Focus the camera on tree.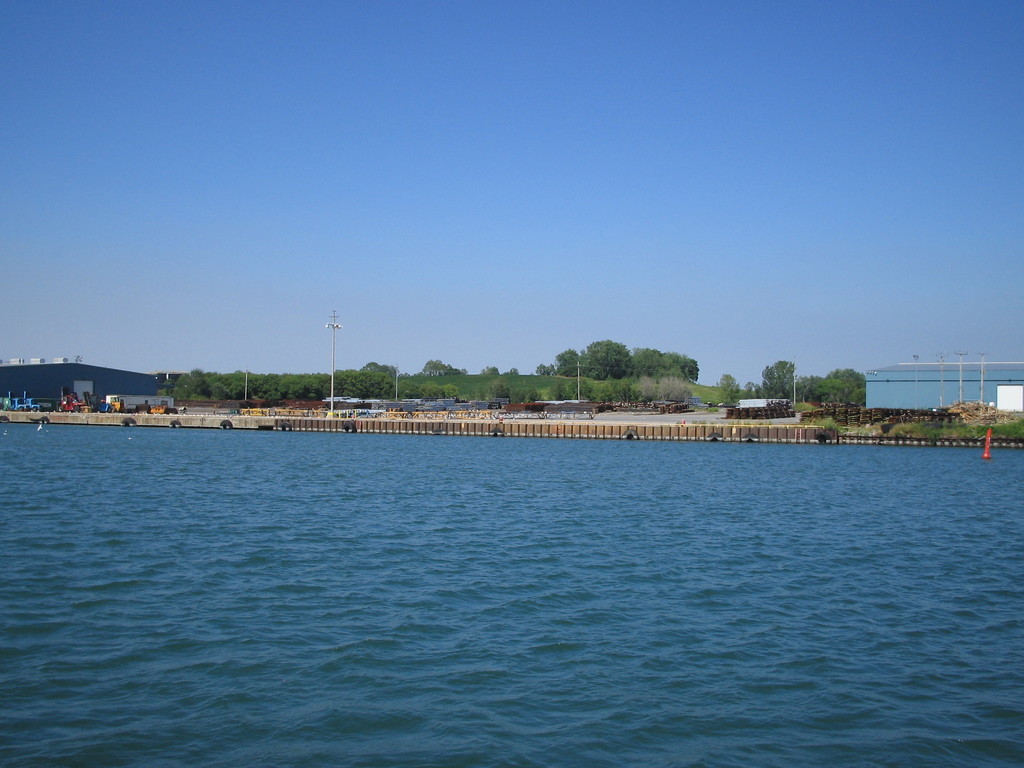
Focus region: [396,380,424,399].
